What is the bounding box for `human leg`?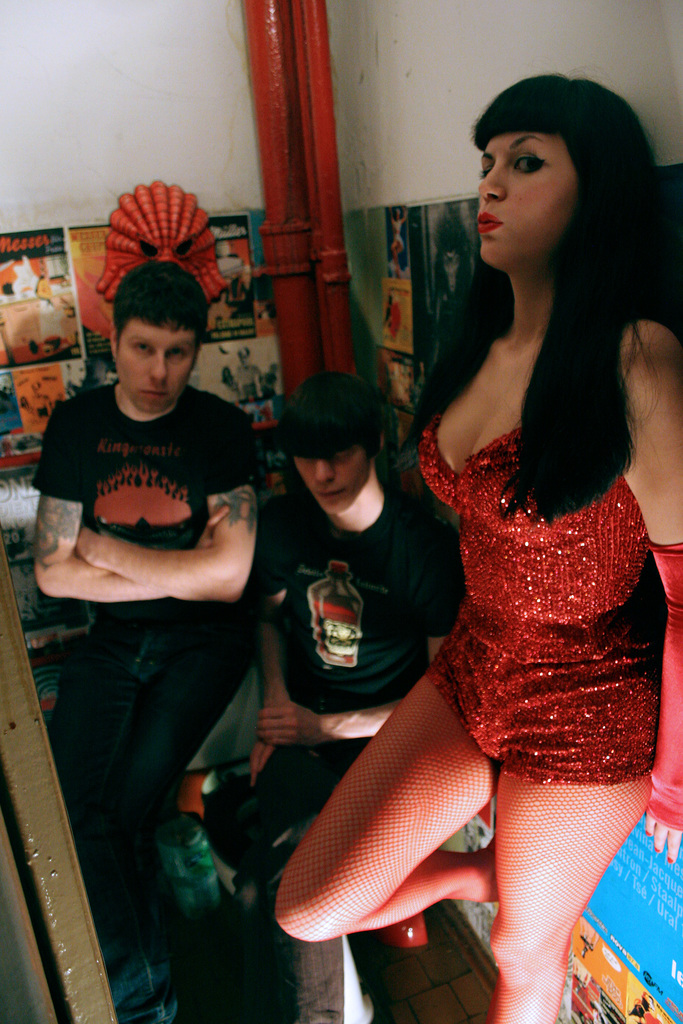
x1=117 y1=629 x2=252 y2=829.
